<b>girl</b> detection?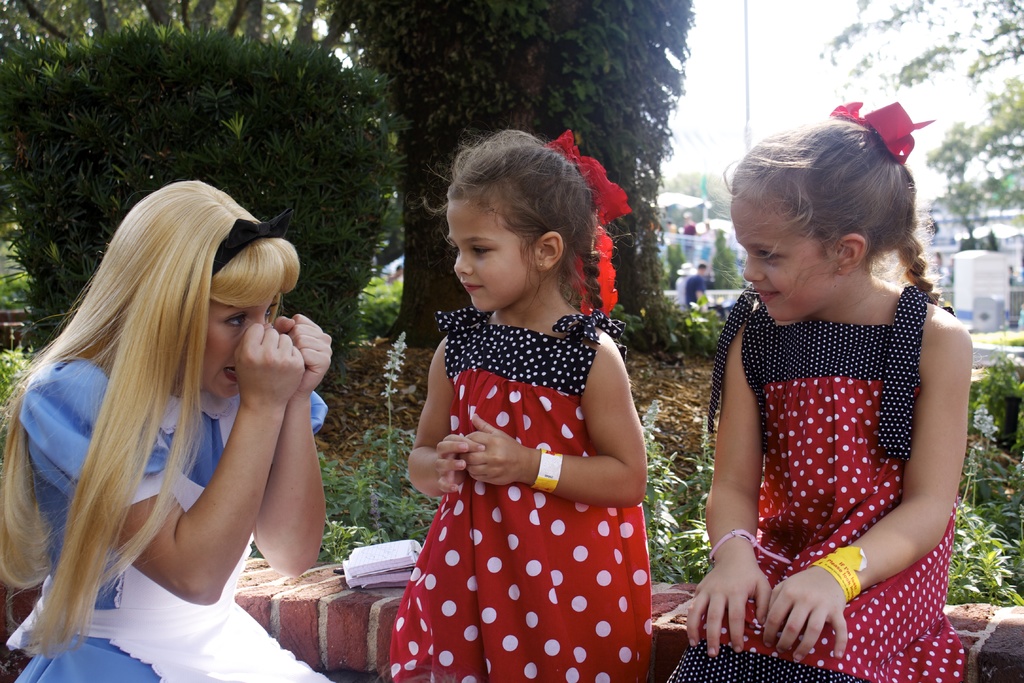
region(0, 180, 347, 682)
